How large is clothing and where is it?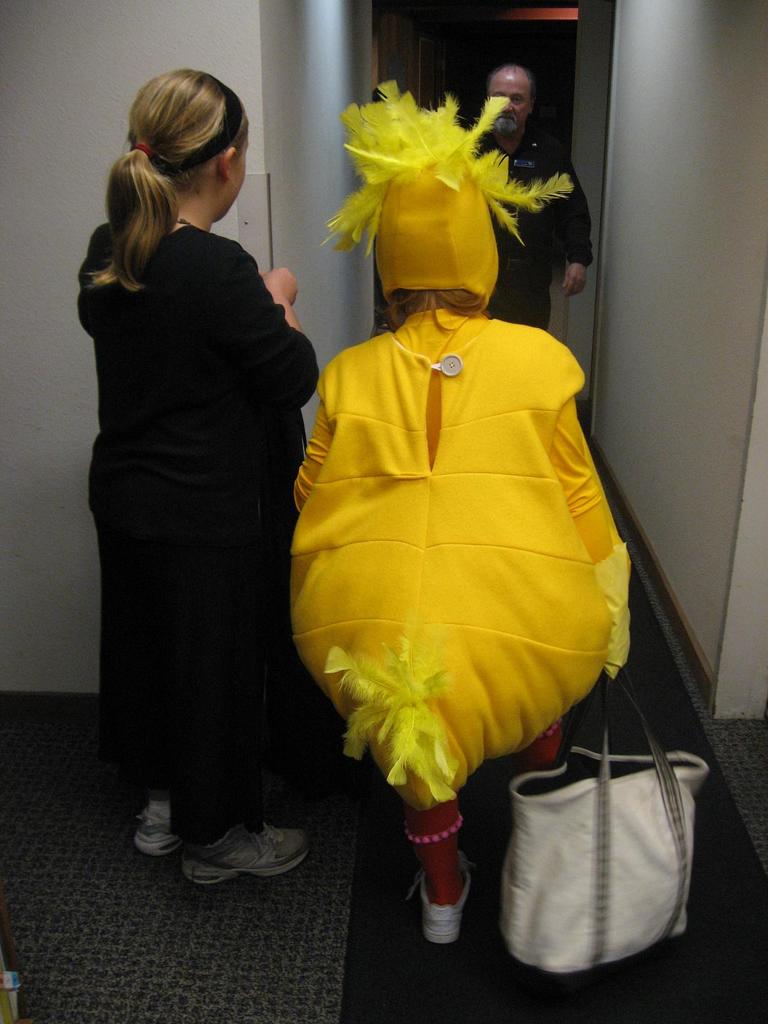
Bounding box: bbox=(84, 220, 314, 847).
